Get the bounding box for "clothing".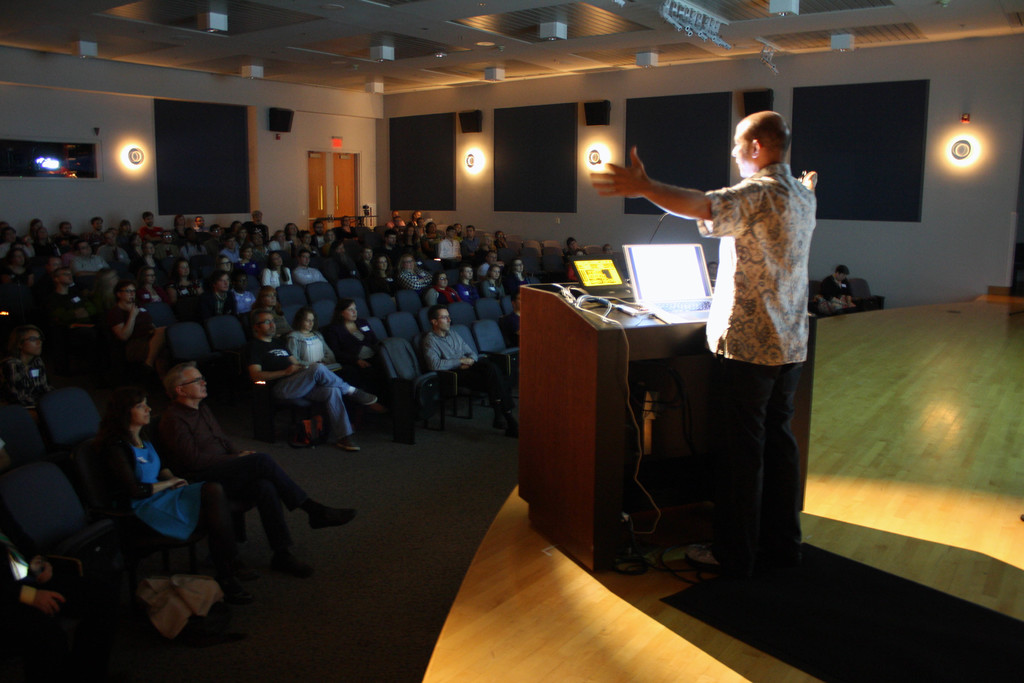
287, 328, 333, 370.
